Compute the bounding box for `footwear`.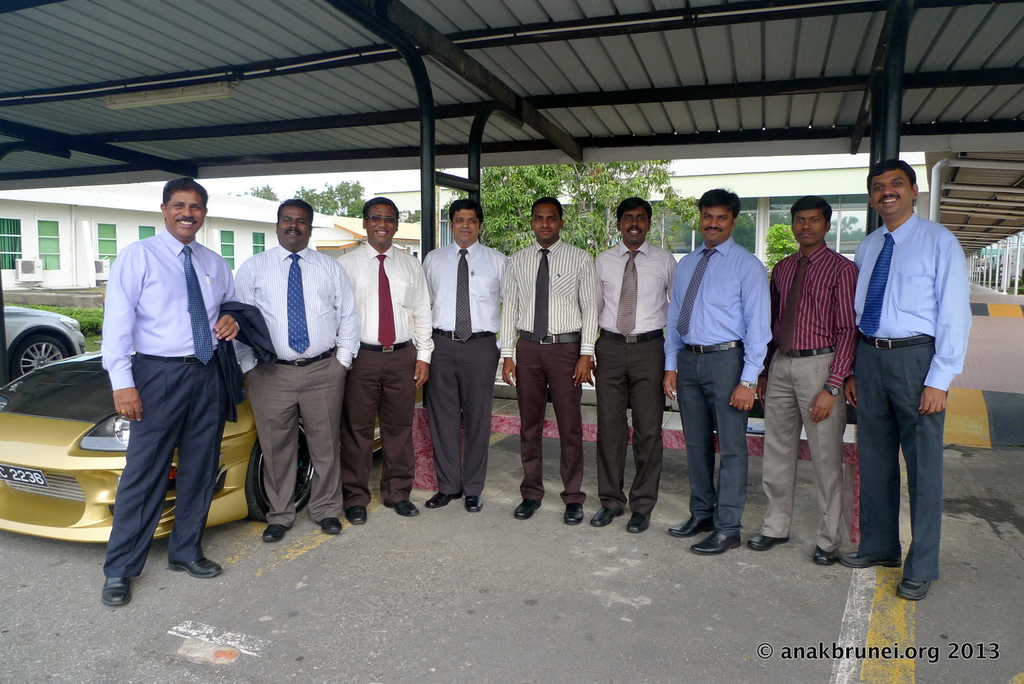
[315,517,341,536].
